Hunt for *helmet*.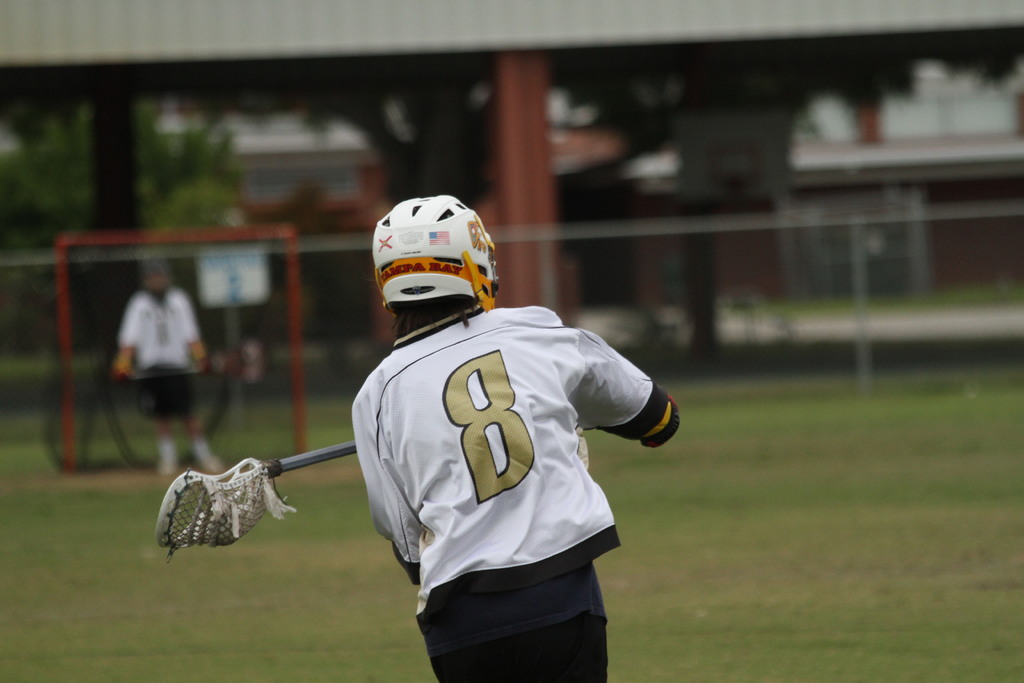
Hunted down at rect(371, 194, 500, 309).
